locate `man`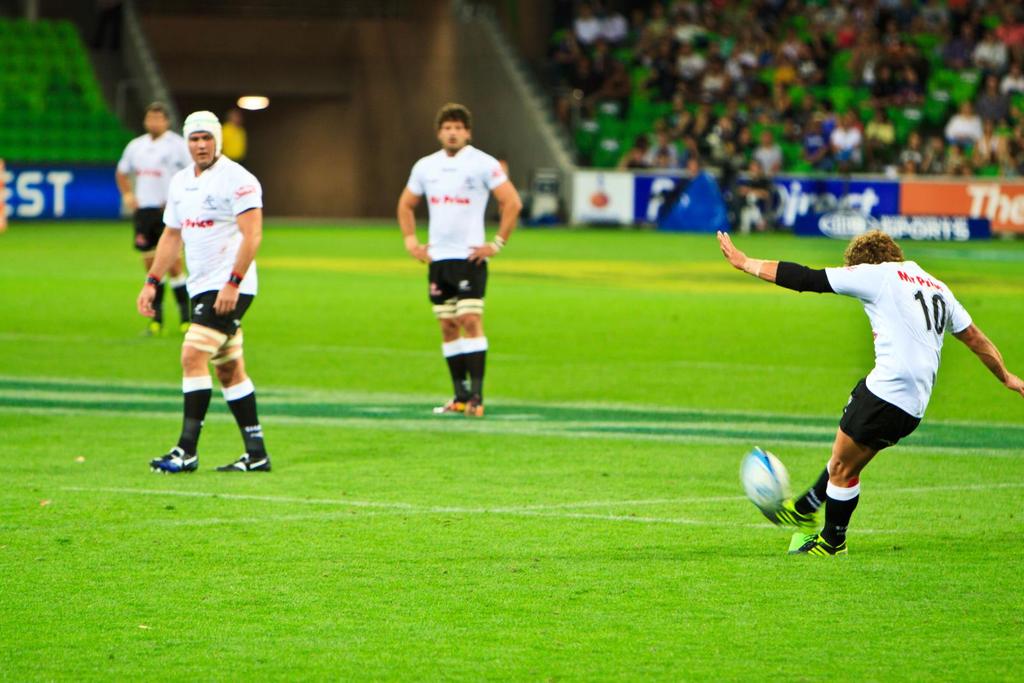
113,105,195,335
